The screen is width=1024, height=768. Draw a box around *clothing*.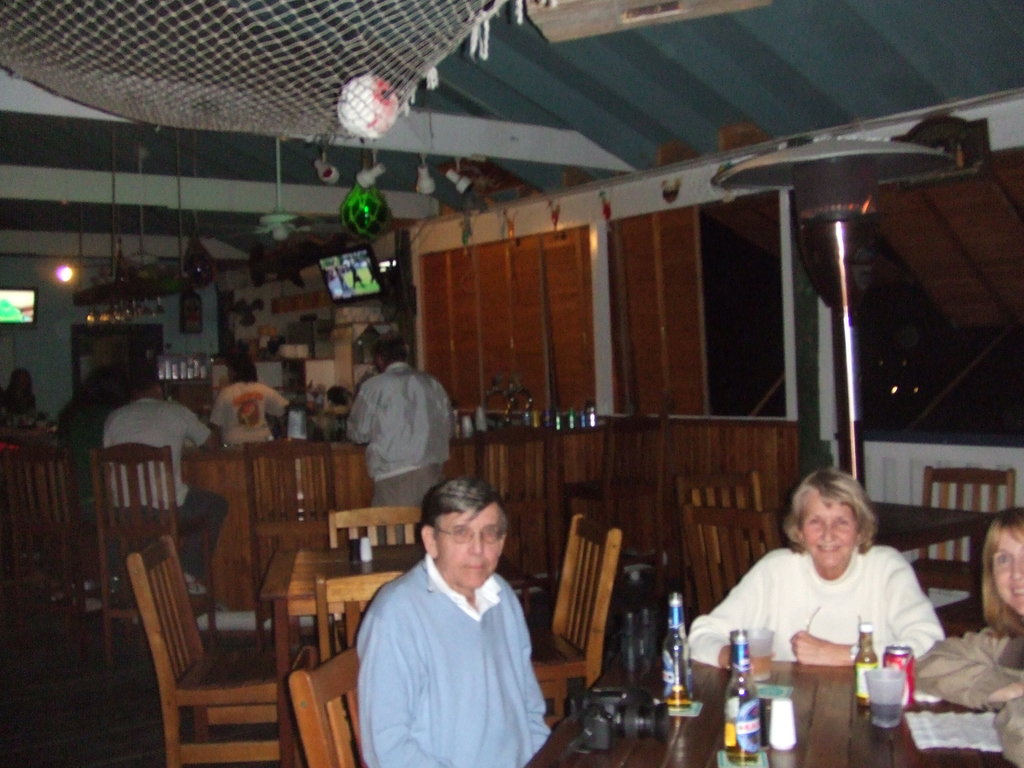
{"left": 348, "top": 365, "right": 457, "bottom": 540}.
